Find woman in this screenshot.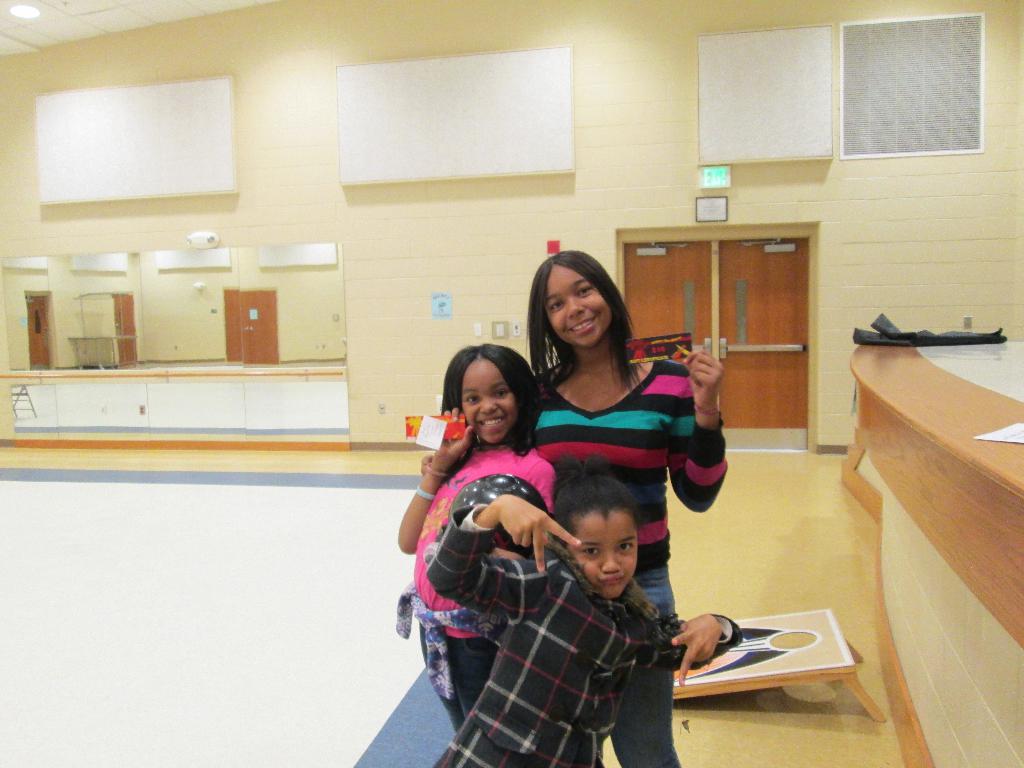
The bounding box for woman is (left=415, top=232, right=735, bottom=767).
